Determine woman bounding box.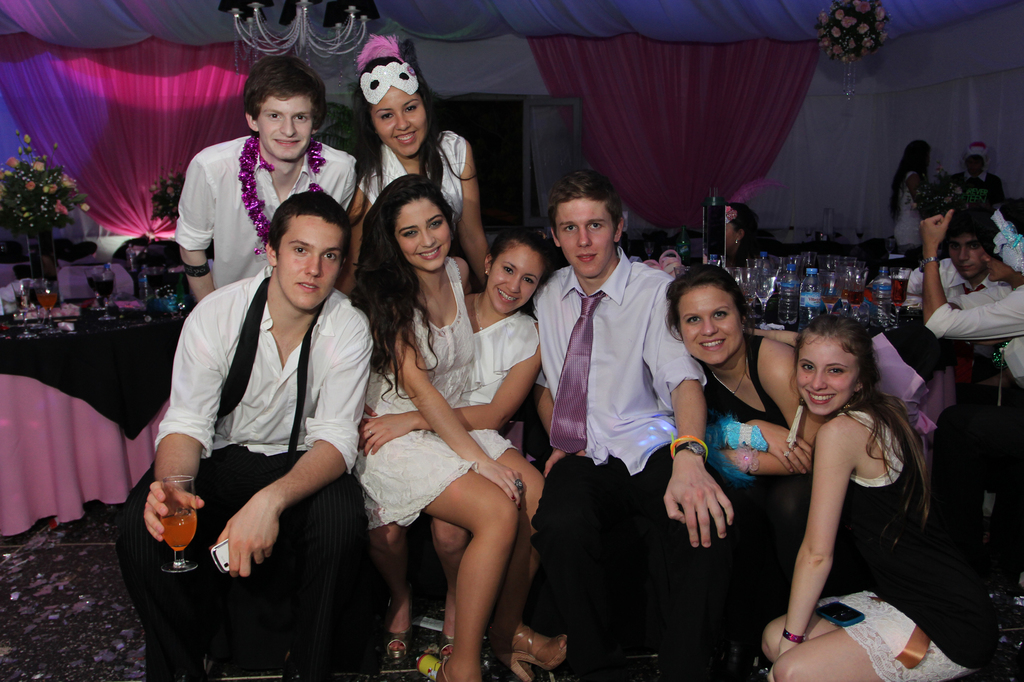
Determined: 877 138 931 253.
